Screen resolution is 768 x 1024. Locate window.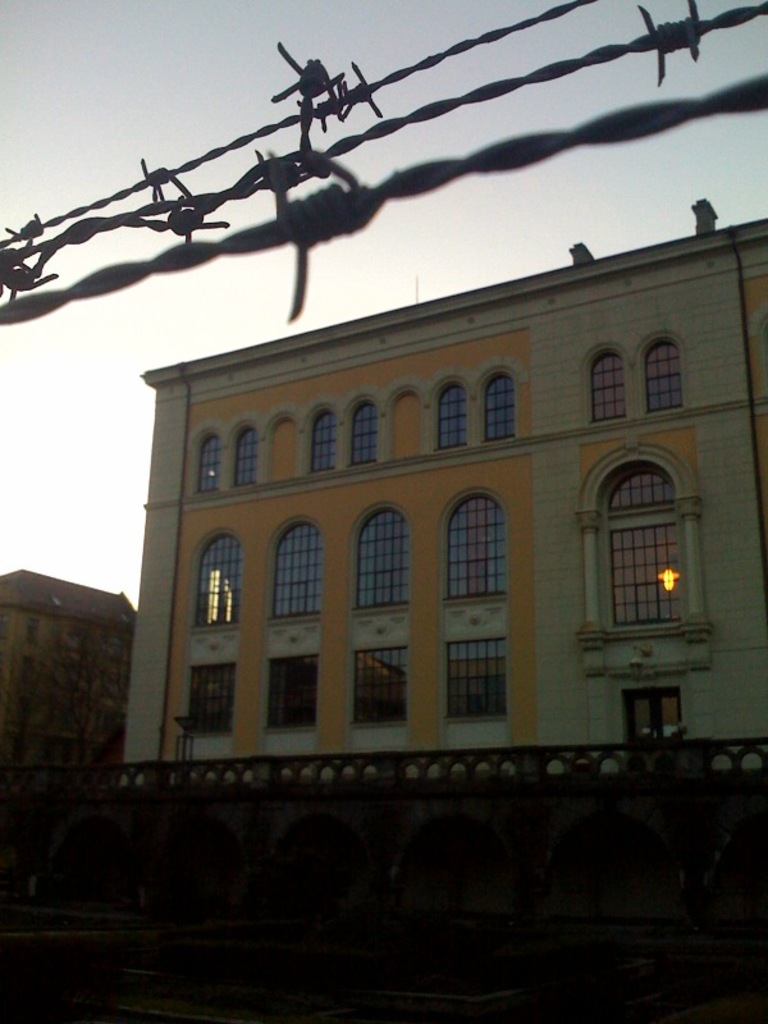
444 495 508 594.
